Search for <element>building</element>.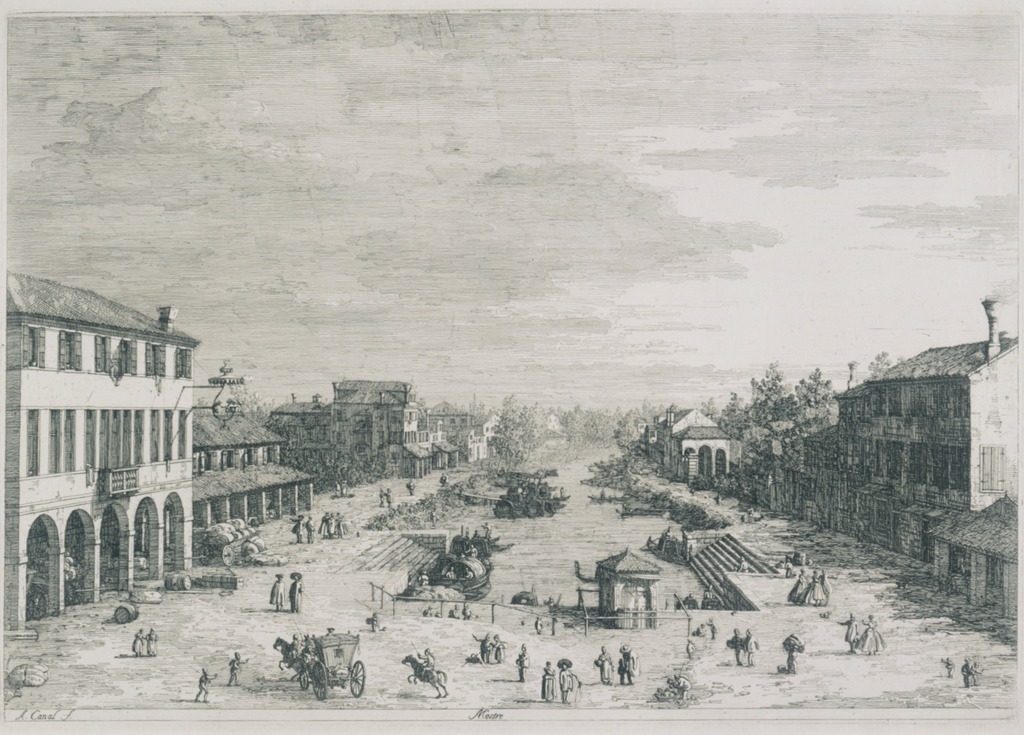
Found at detection(6, 271, 200, 632).
